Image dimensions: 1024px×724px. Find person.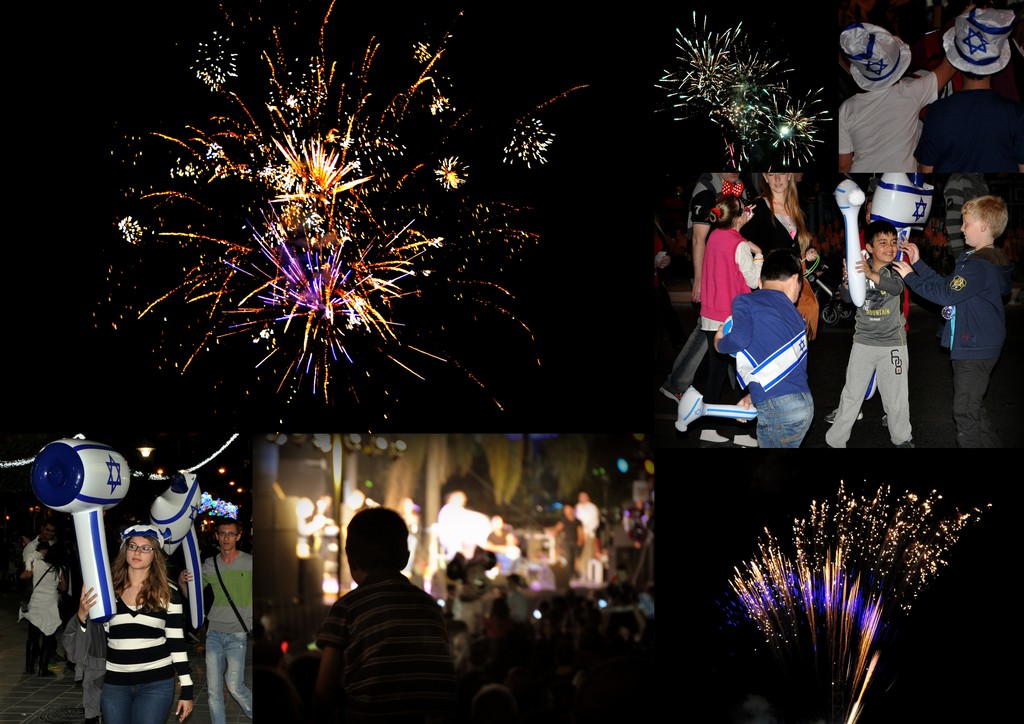
l=834, t=18, r=968, b=173.
